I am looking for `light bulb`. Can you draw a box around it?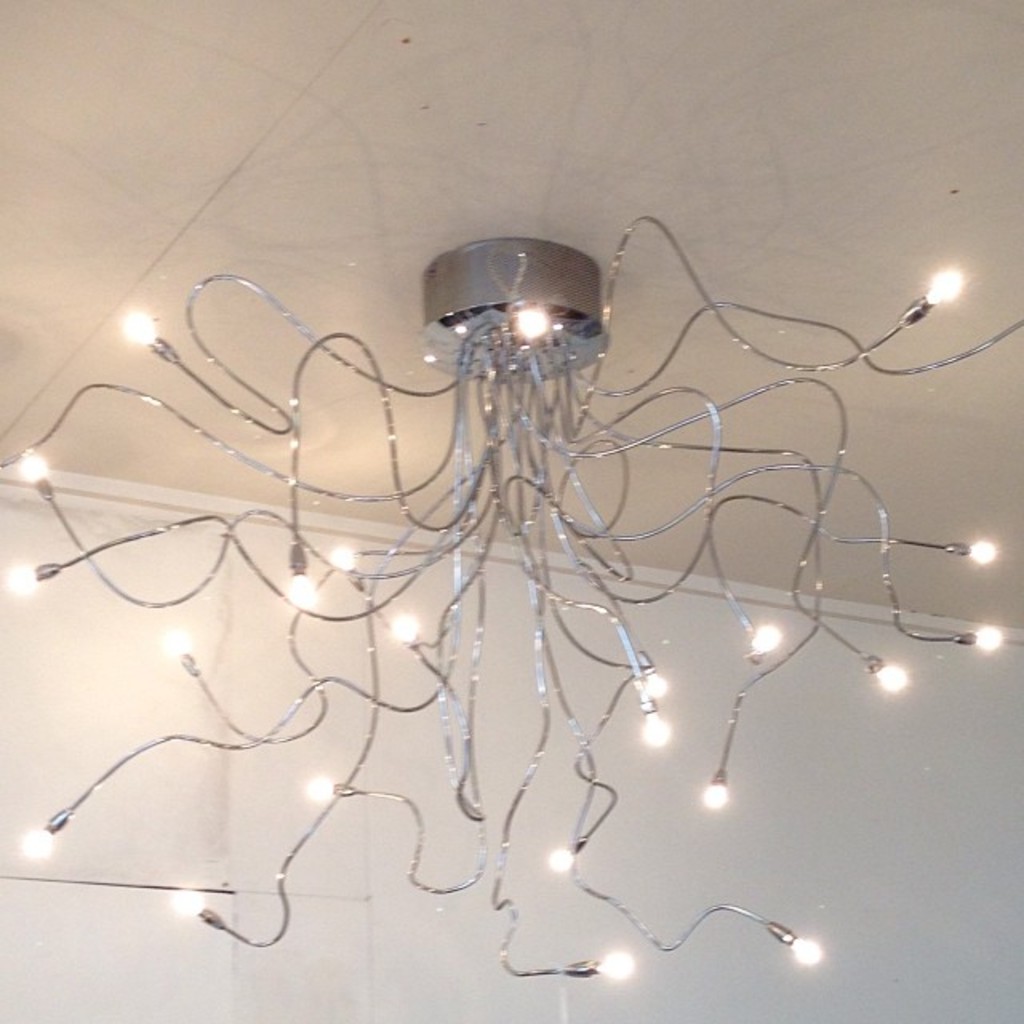
Sure, the bounding box is <box>331,544,363,590</box>.
